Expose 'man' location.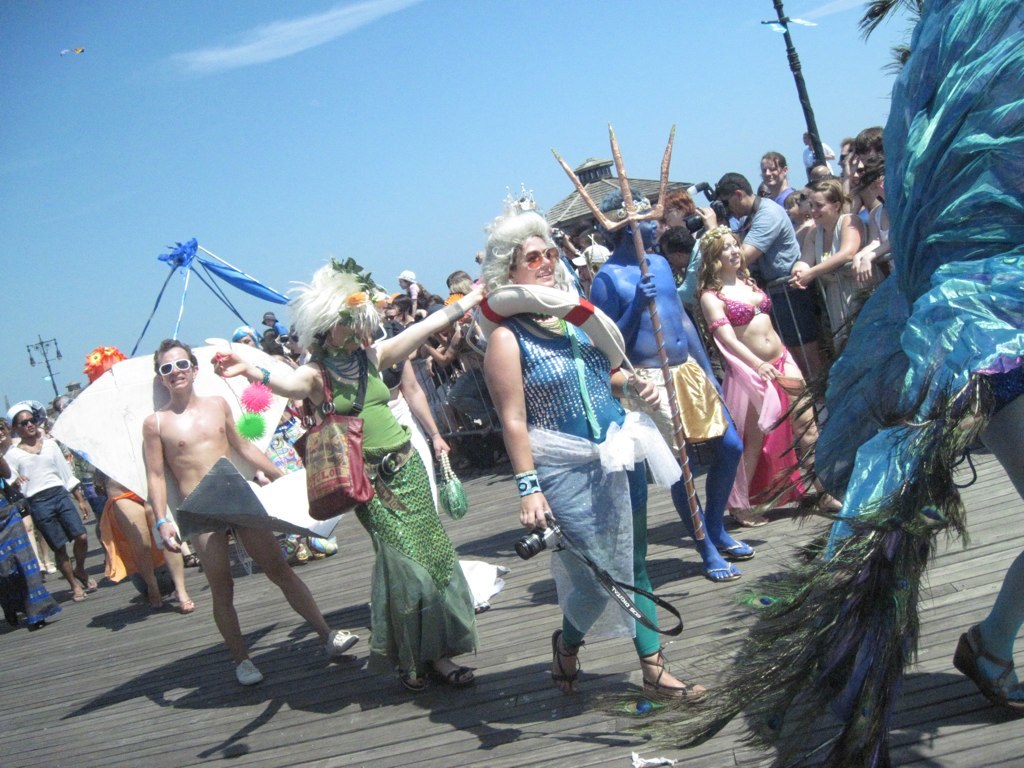
Exposed at region(756, 150, 793, 209).
